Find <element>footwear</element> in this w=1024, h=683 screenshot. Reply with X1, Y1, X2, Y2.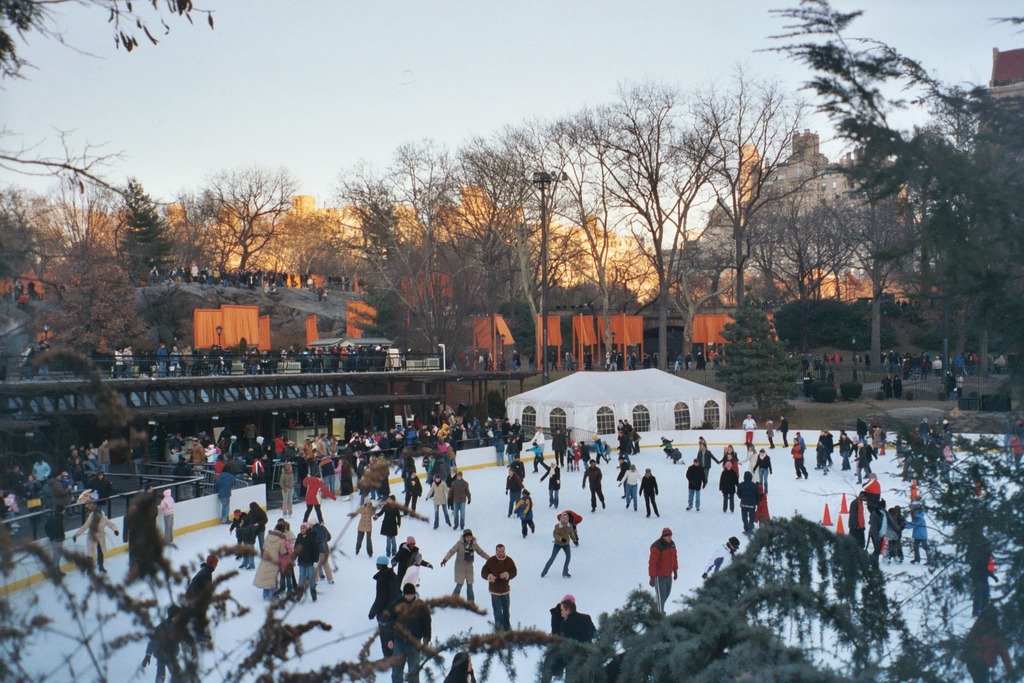
318, 572, 325, 577.
